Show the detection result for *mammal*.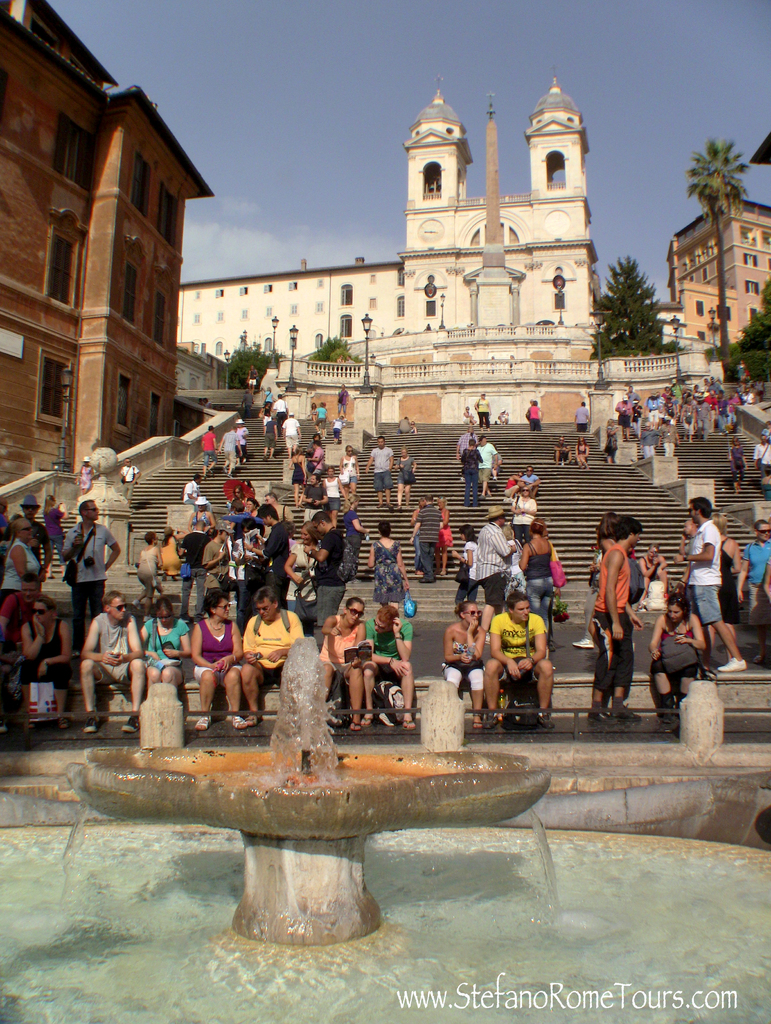
{"left": 626, "top": 384, "right": 641, "bottom": 410}.
